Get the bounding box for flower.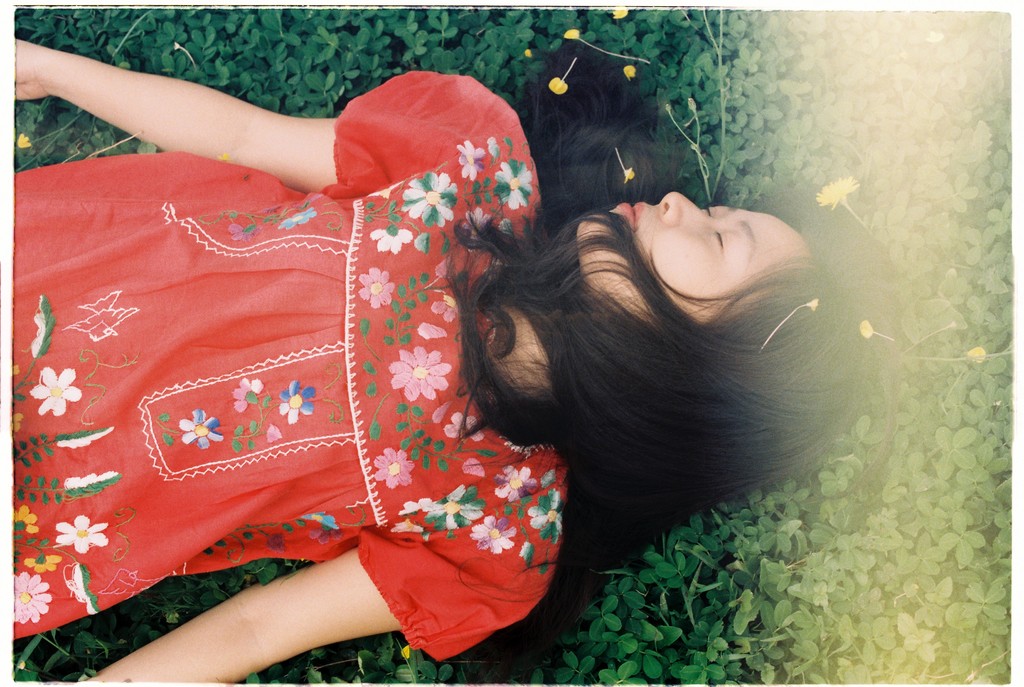
BBox(276, 382, 314, 425).
